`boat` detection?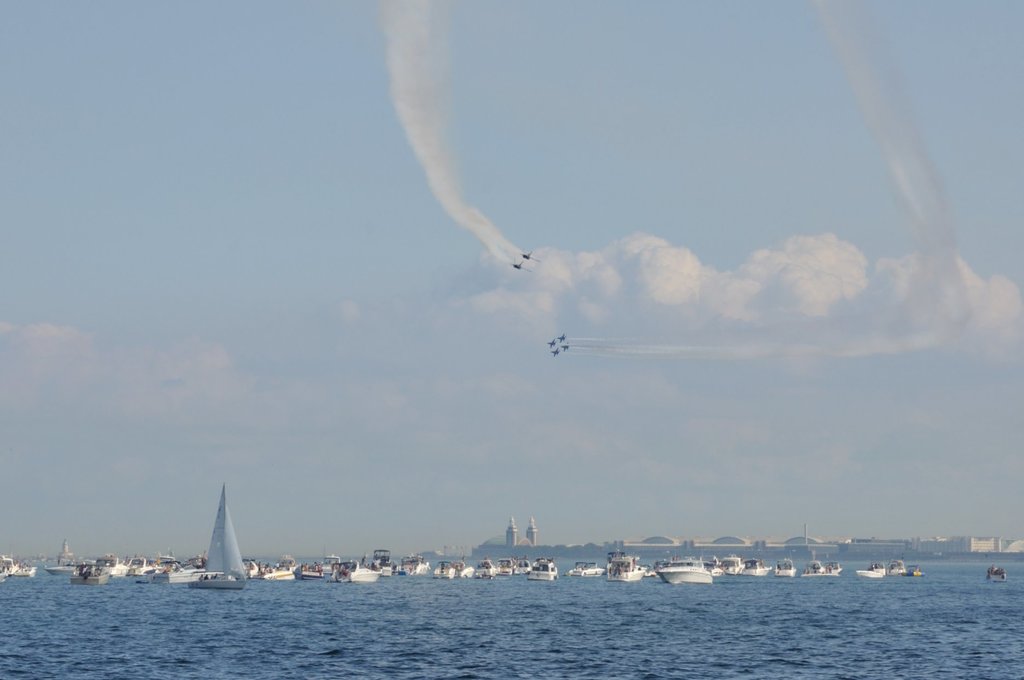
(left=529, top=555, right=560, bottom=581)
